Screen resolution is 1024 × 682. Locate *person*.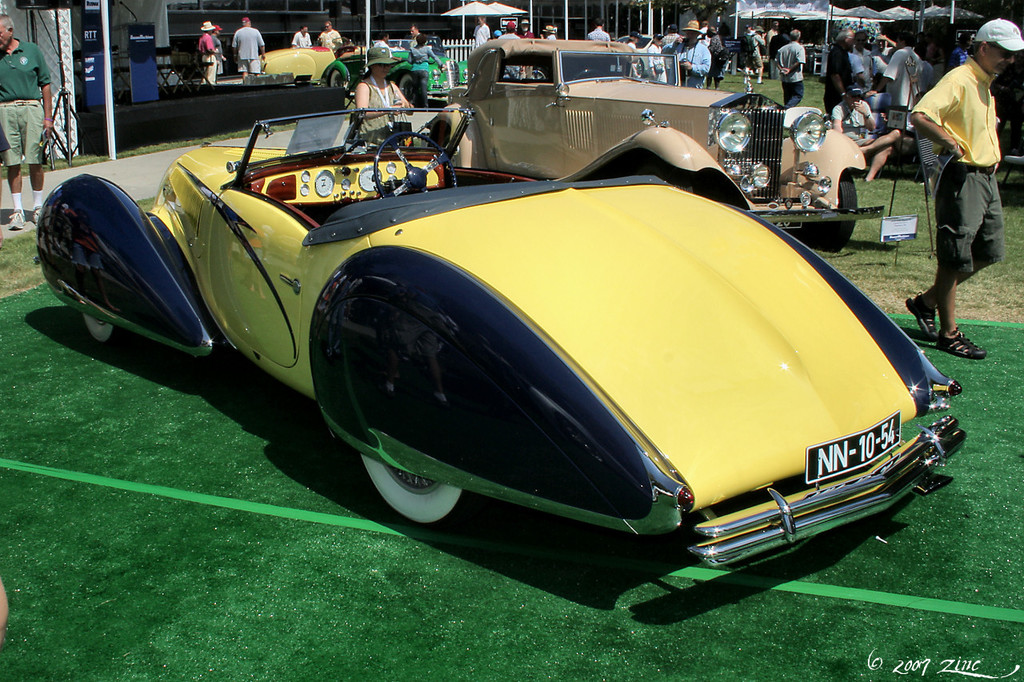
<bbox>642, 36, 668, 86</bbox>.
